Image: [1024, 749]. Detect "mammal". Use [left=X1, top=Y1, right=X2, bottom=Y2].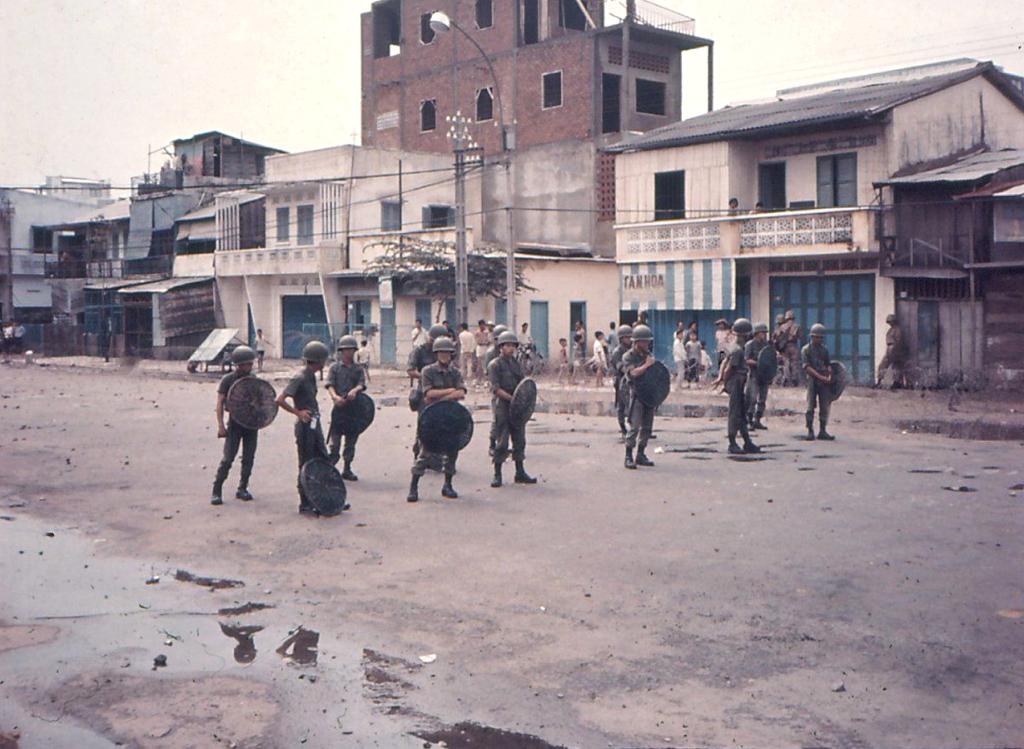
[left=408, top=325, right=451, bottom=453].
